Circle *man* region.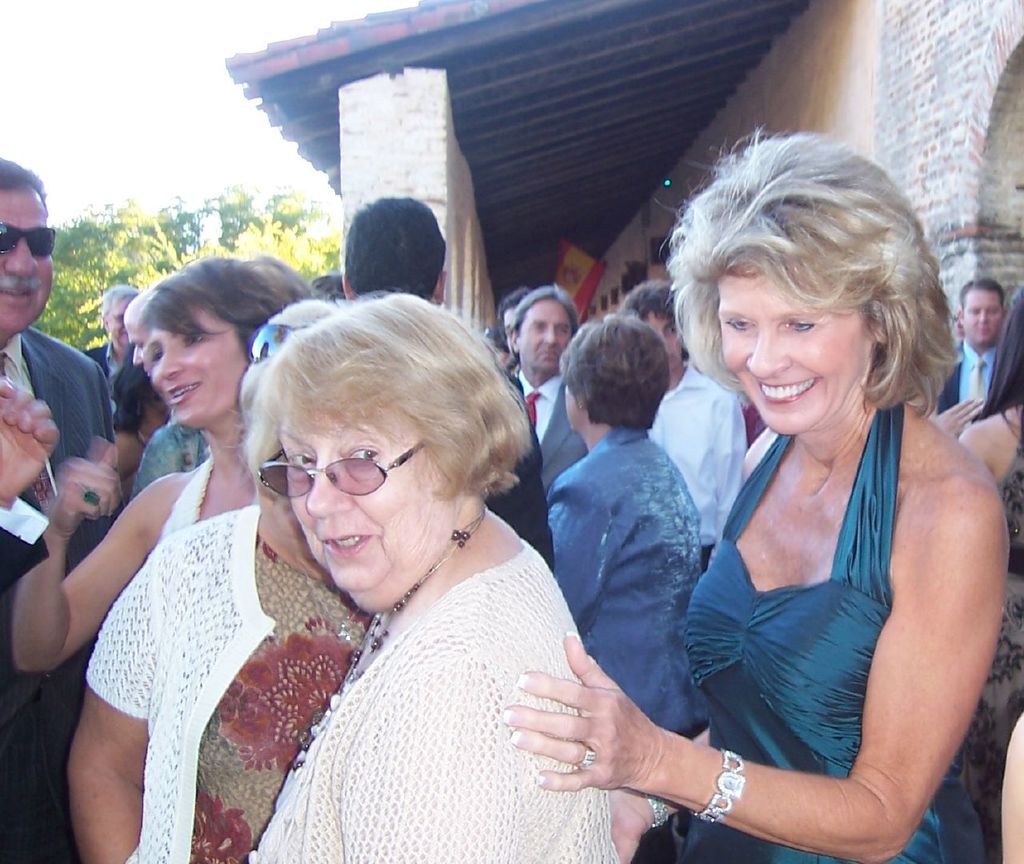
Region: x1=925 y1=281 x2=1016 y2=445.
